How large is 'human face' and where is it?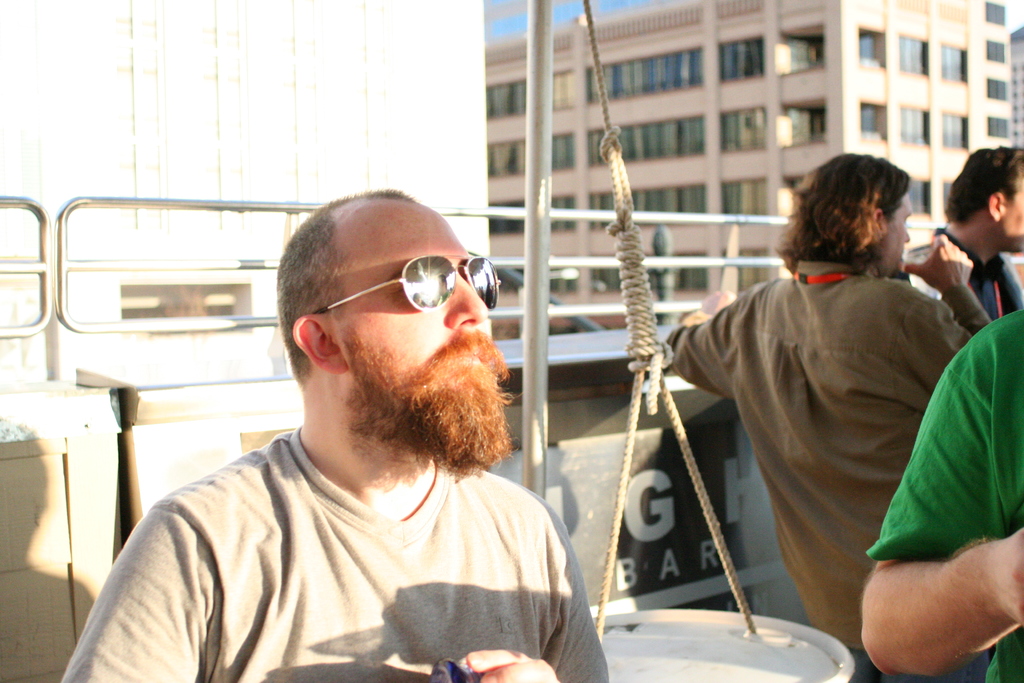
Bounding box: [x1=1003, y1=167, x2=1023, y2=256].
